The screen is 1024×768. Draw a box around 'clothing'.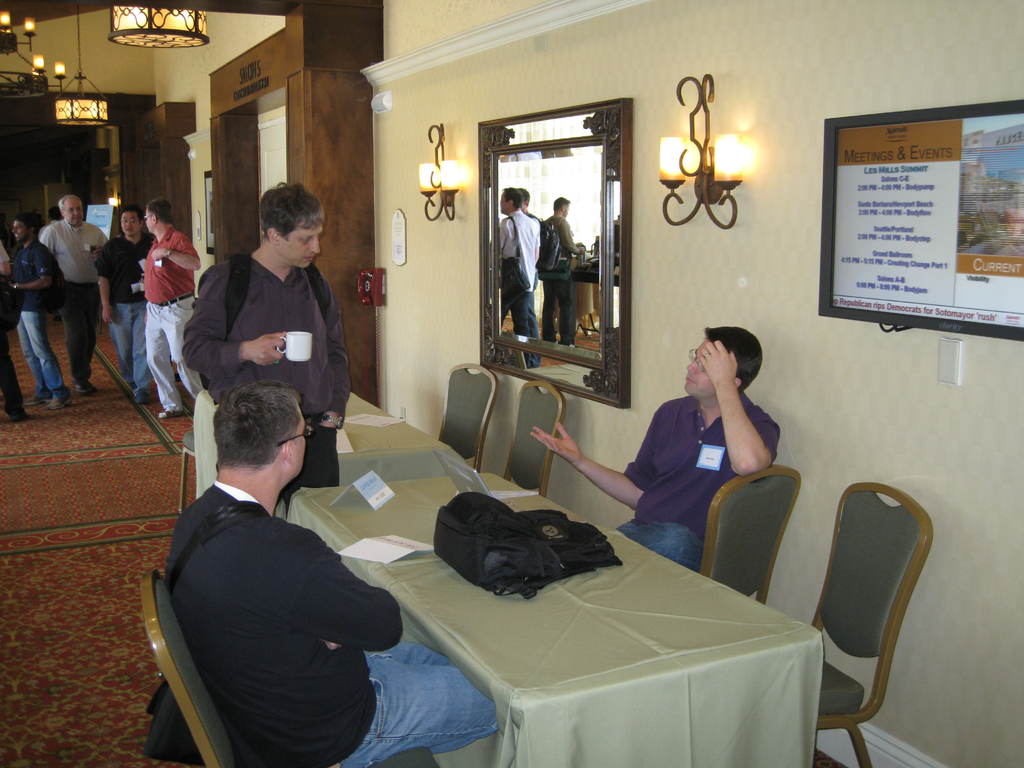
0, 245, 19, 413.
